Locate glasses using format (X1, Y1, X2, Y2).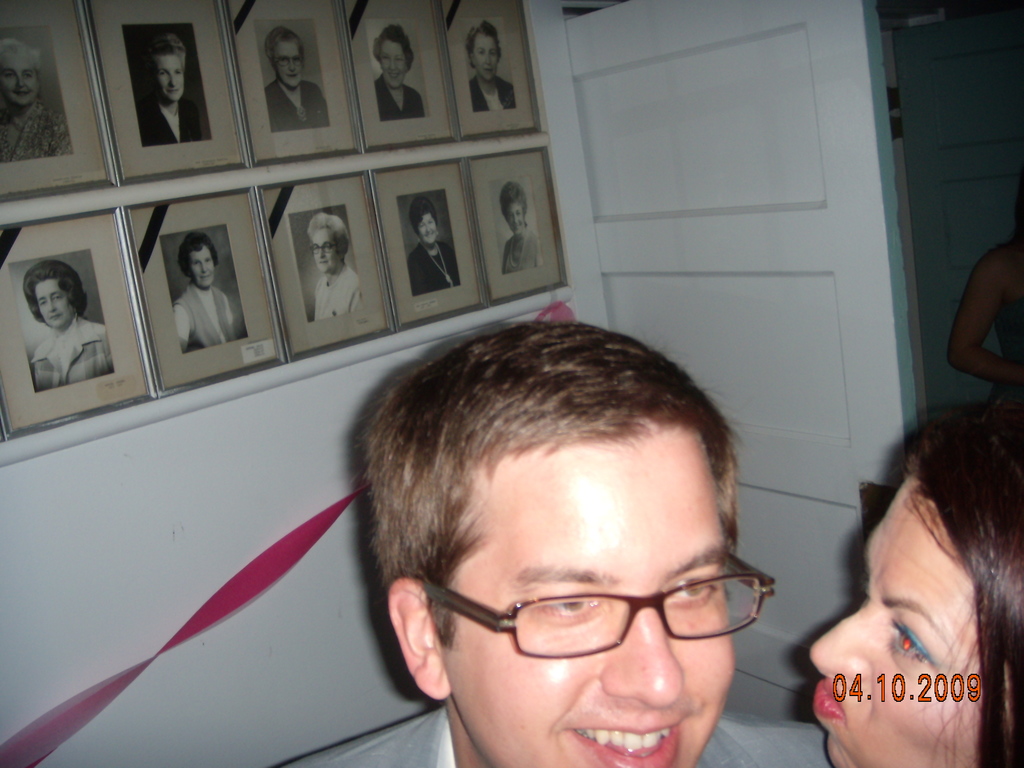
(304, 239, 351, 258).
